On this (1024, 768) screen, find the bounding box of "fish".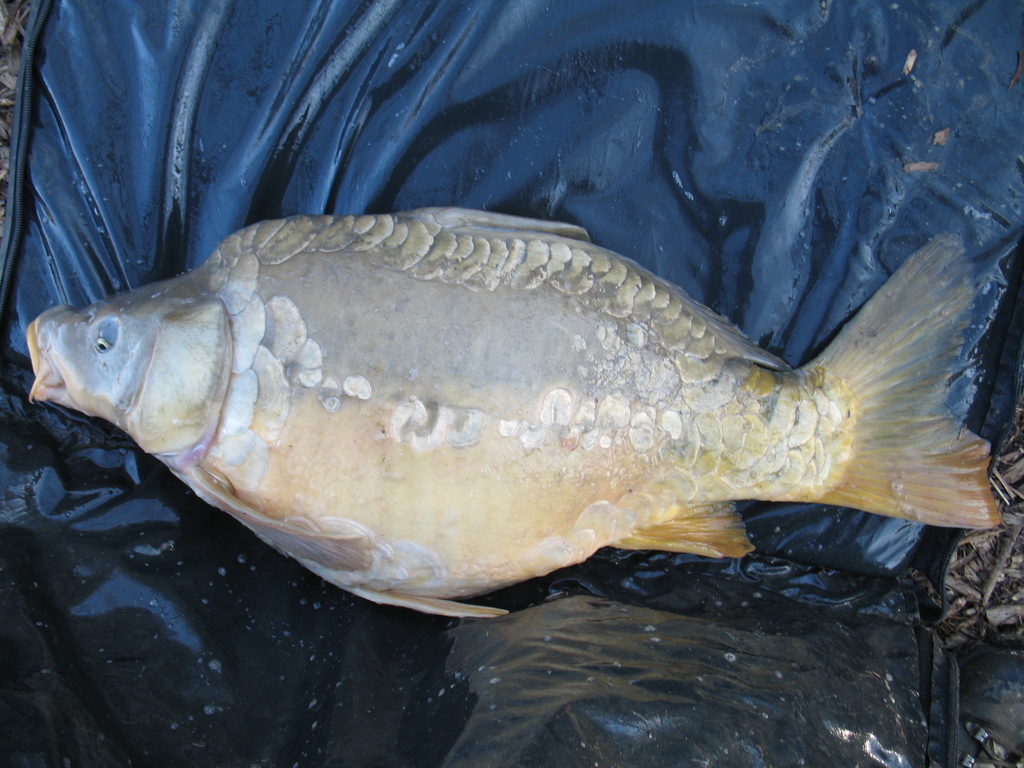
Bounding box: [0,223,1016,648].
